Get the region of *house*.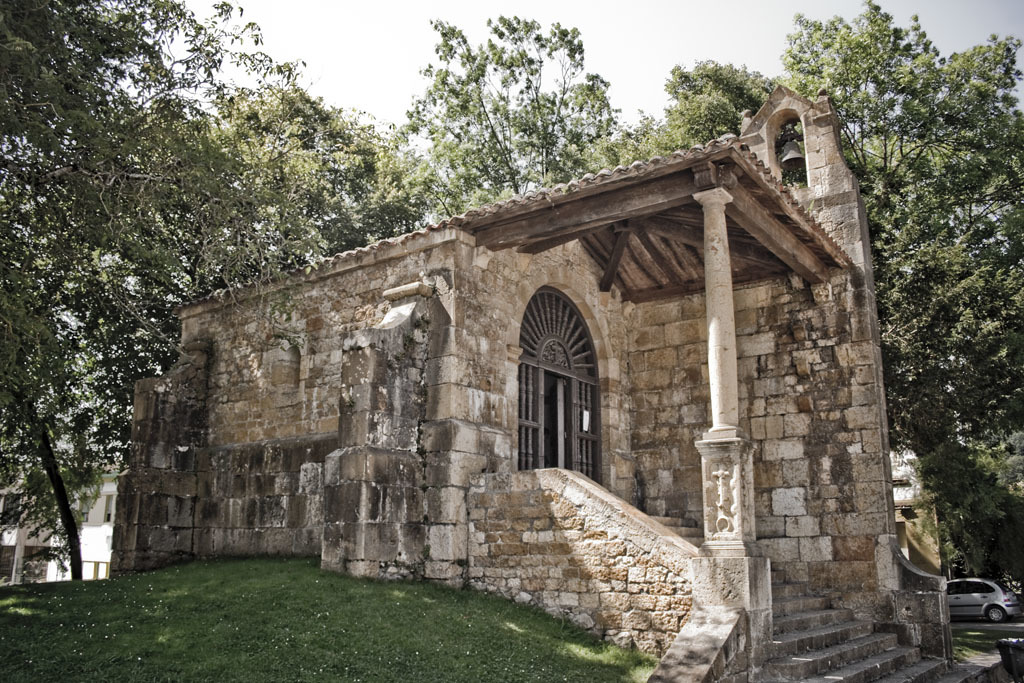
0 453 122 589.
